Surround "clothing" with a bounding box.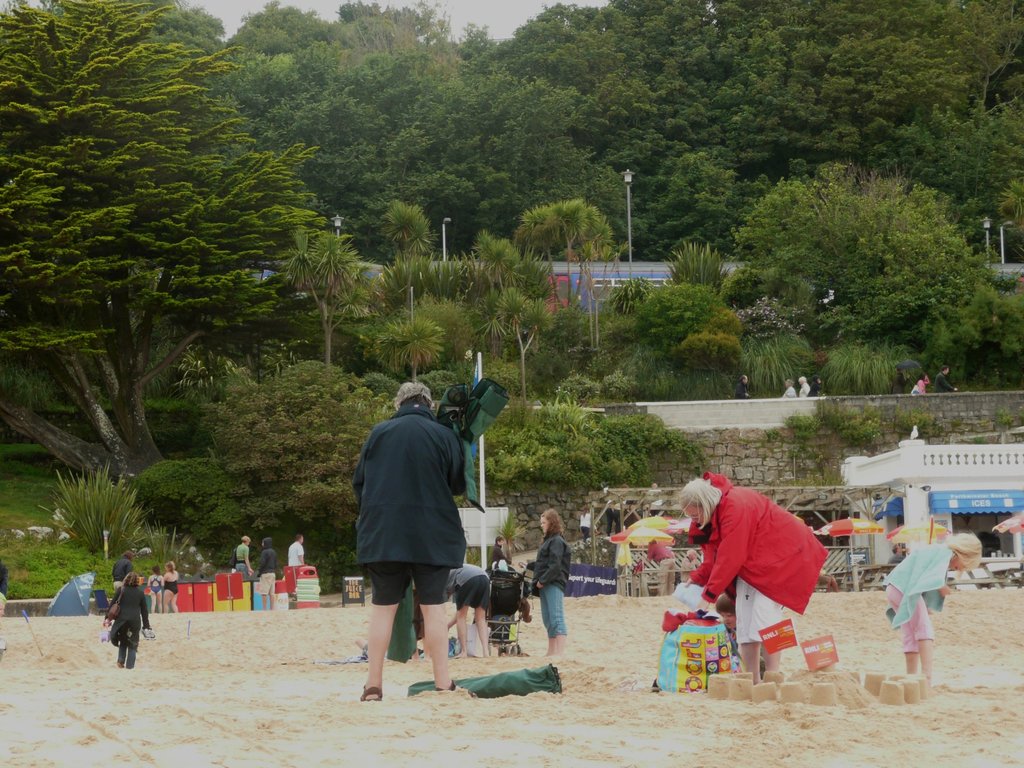
(580,513,595,542).
